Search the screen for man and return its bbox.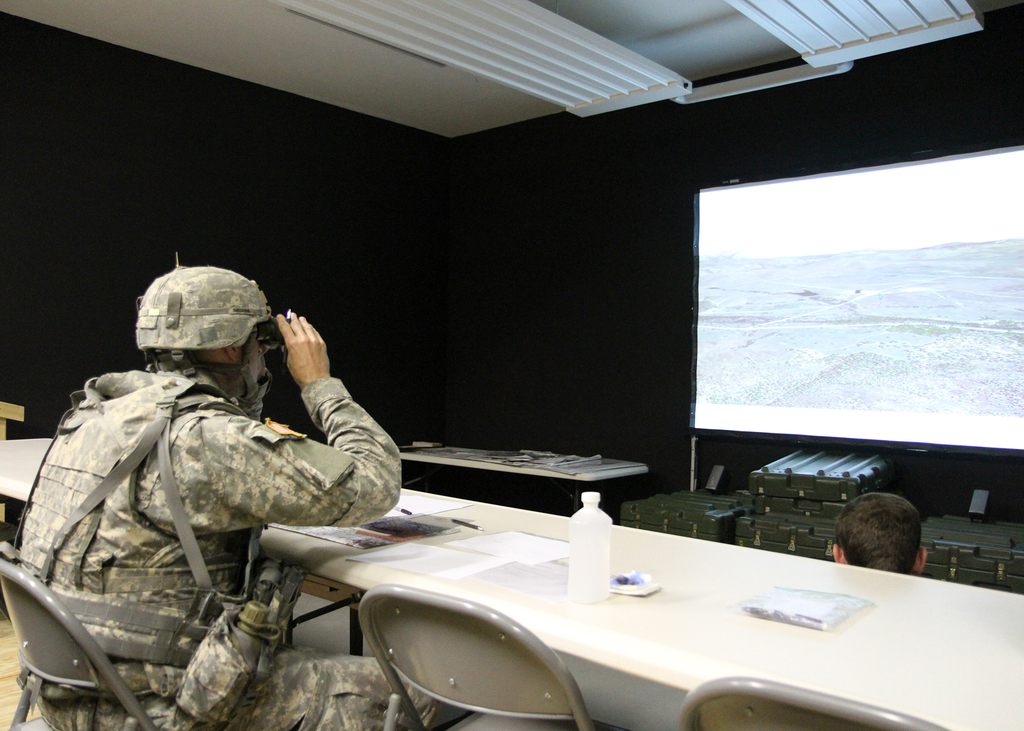
Found: left=41, top=267, right=389, bottom=703.
